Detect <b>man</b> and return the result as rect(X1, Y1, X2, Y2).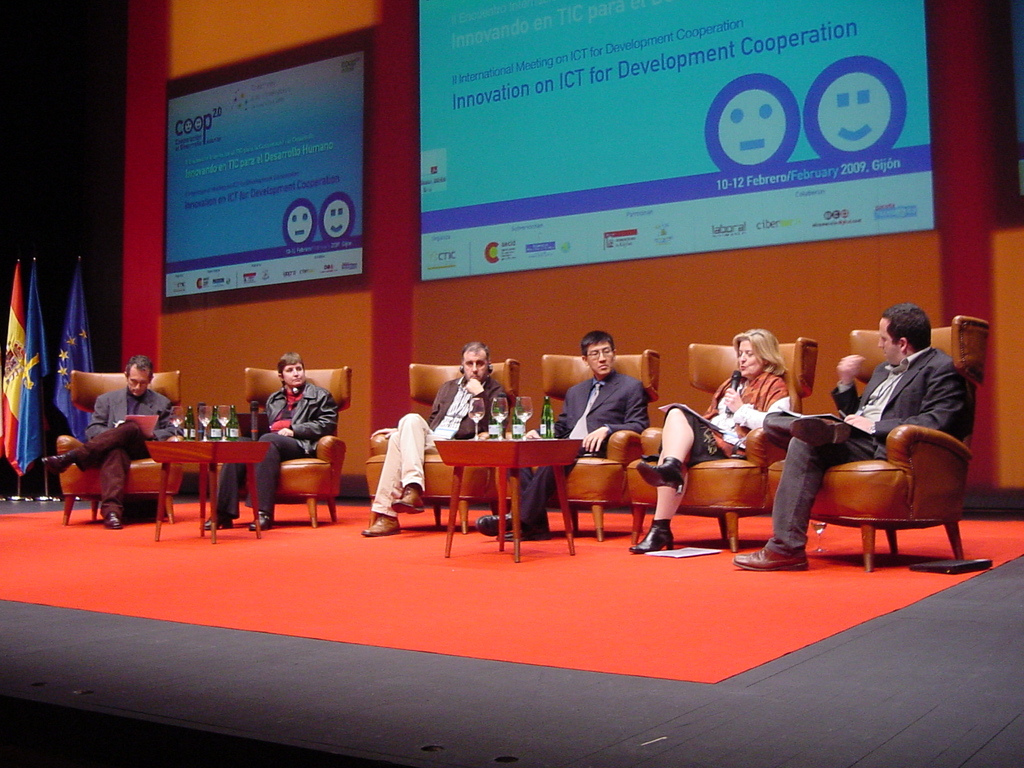
rect(461, 321, 666, 550).
